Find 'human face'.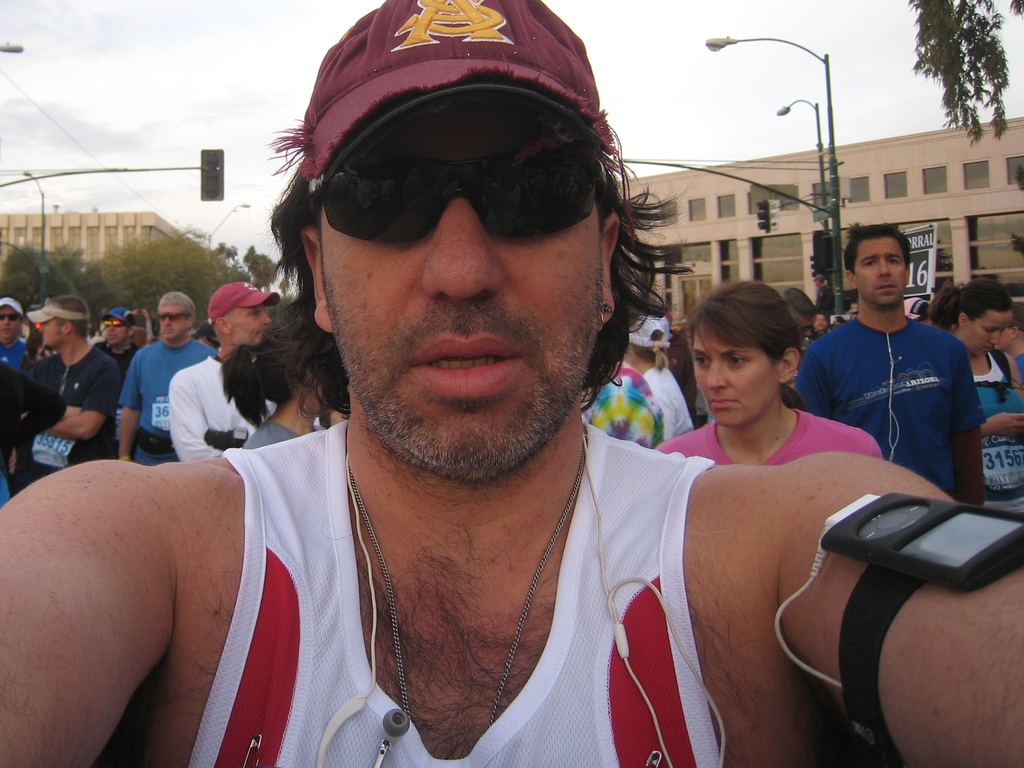
<bbox>854, 237, 908, 305</bbox>.
